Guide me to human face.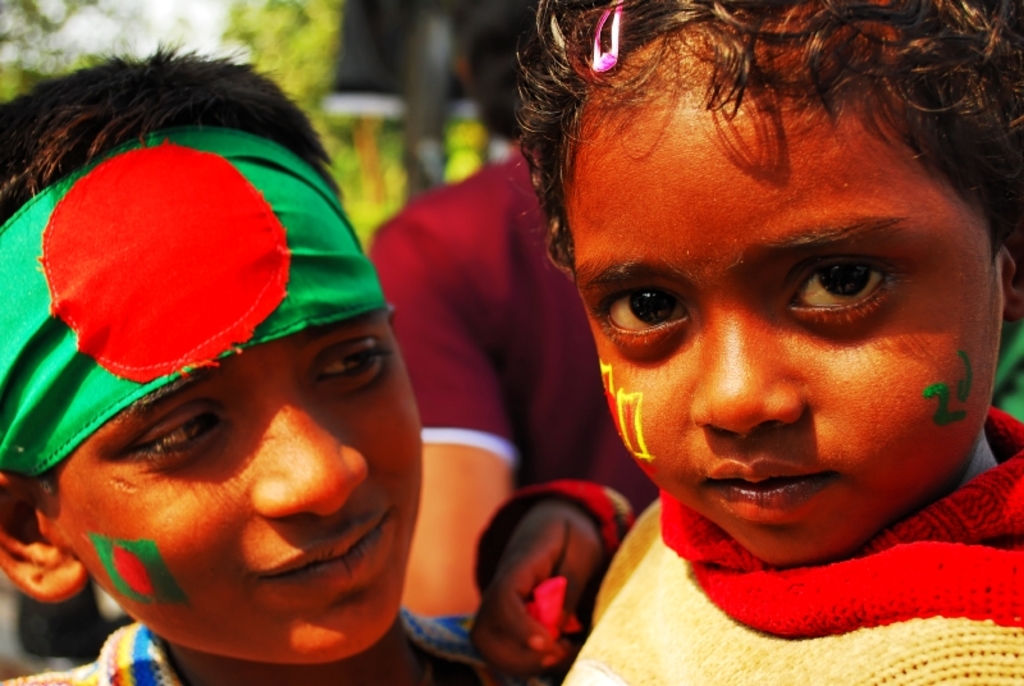
Guidance: box=[568, 68, 1005, 567].
